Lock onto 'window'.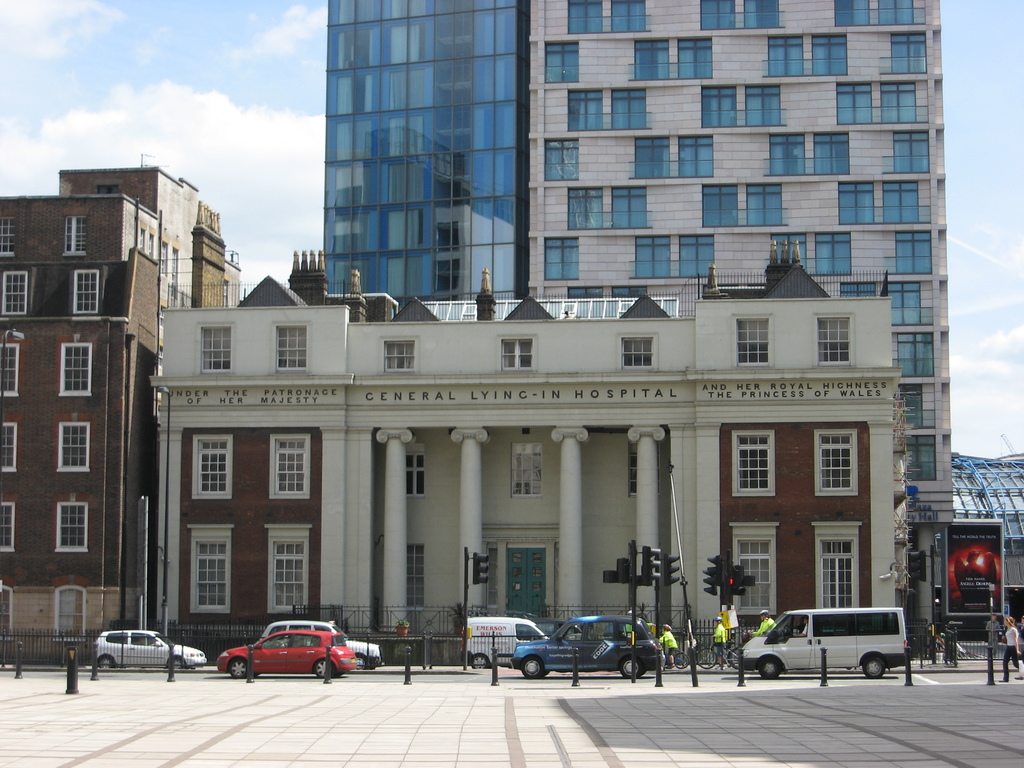
Locked: [0,336,24,393].
